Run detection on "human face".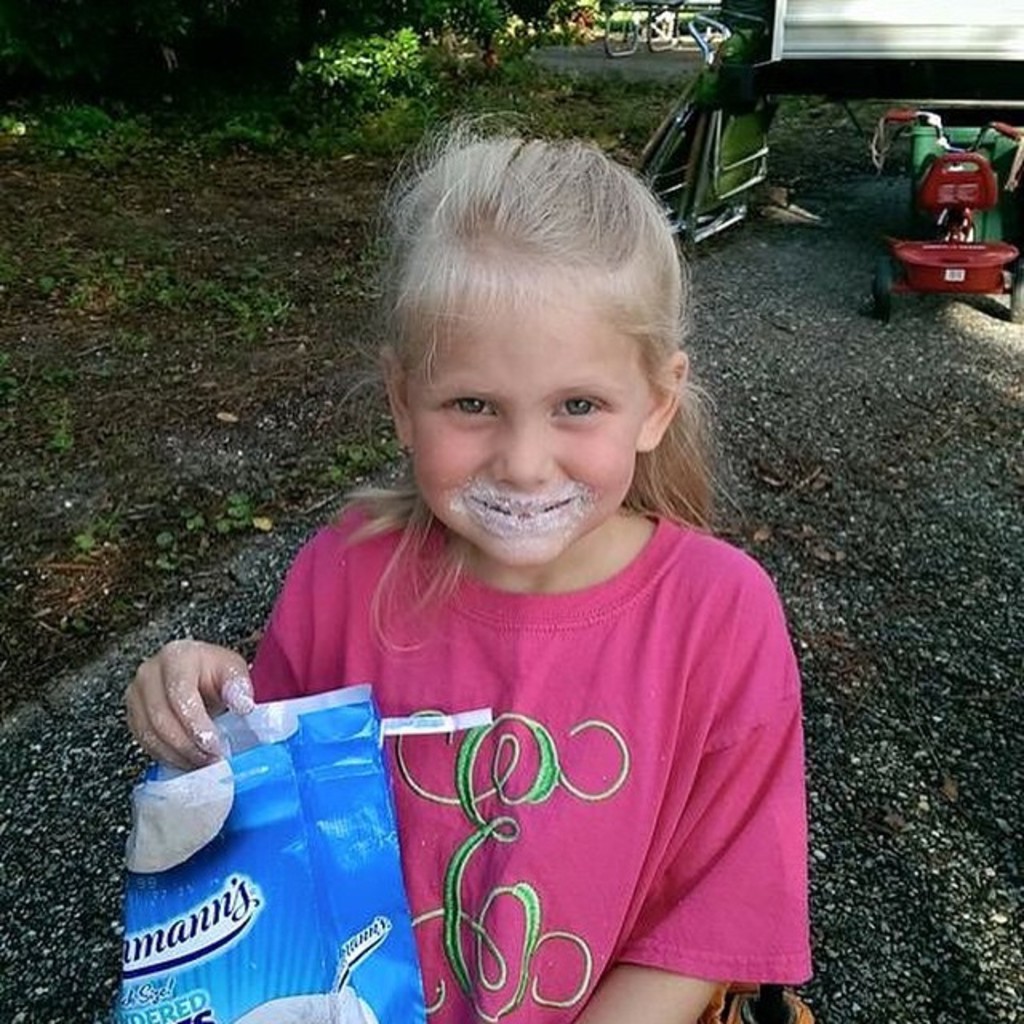
Result: left=411, top=285, right=645, bottom=562.
